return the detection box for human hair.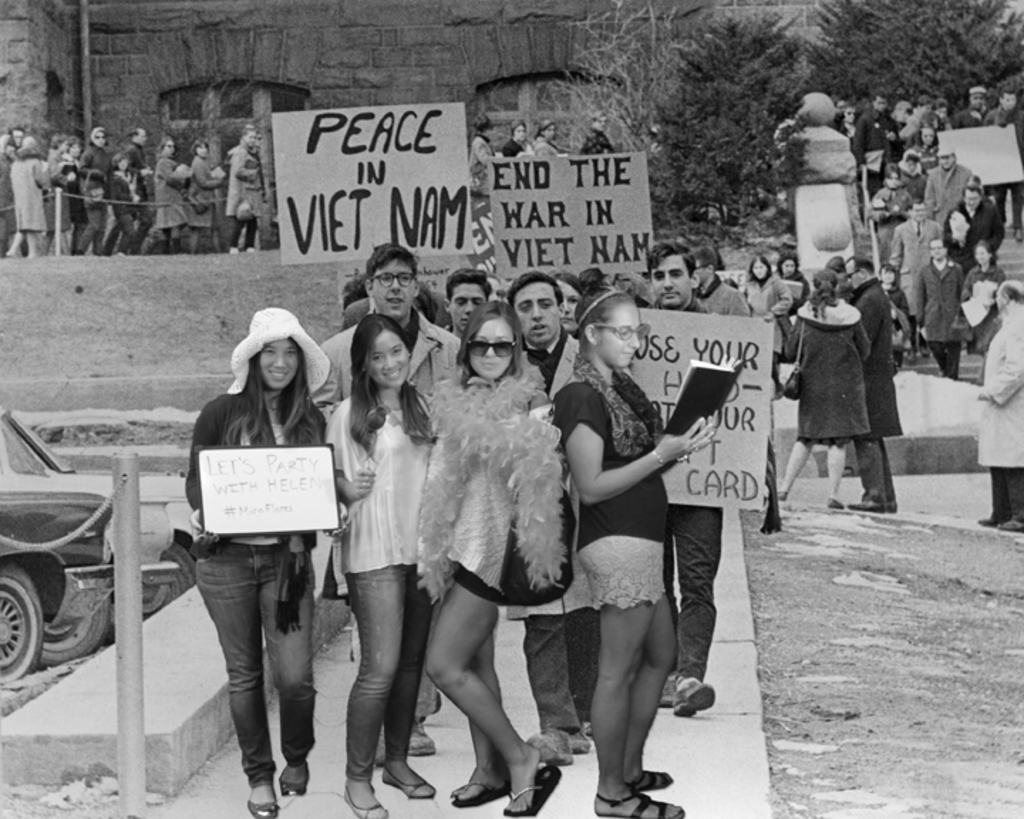
rect(870, 90, 886, 105).
